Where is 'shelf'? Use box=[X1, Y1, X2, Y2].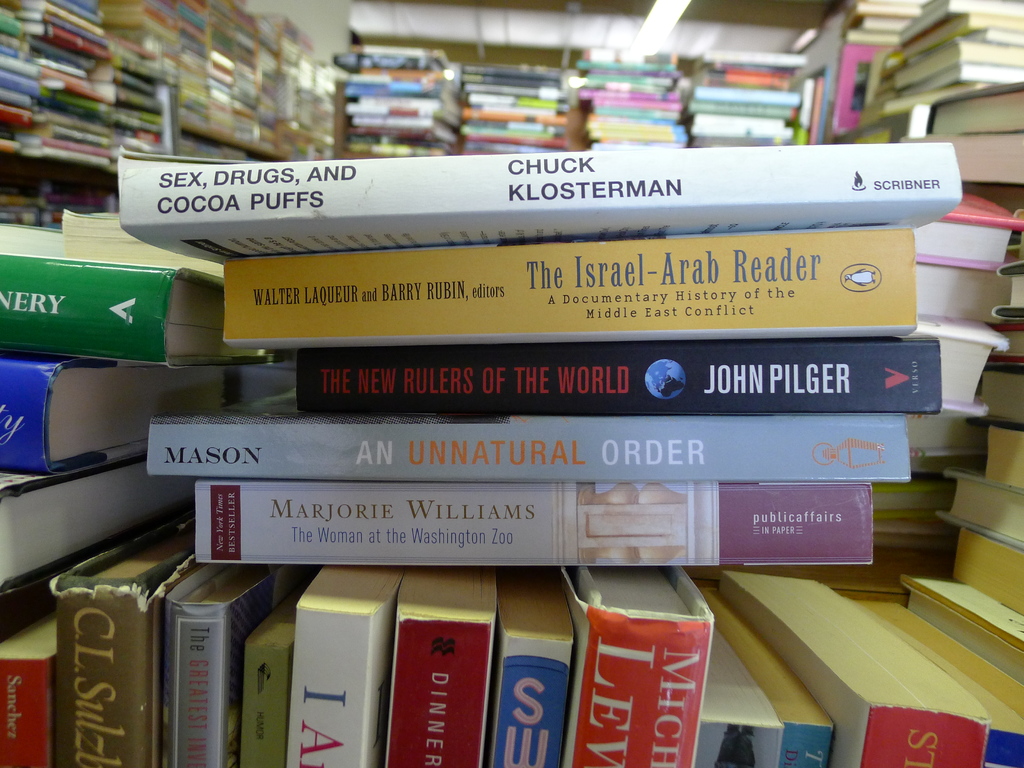
box=[817, 0, 1023, 170].
